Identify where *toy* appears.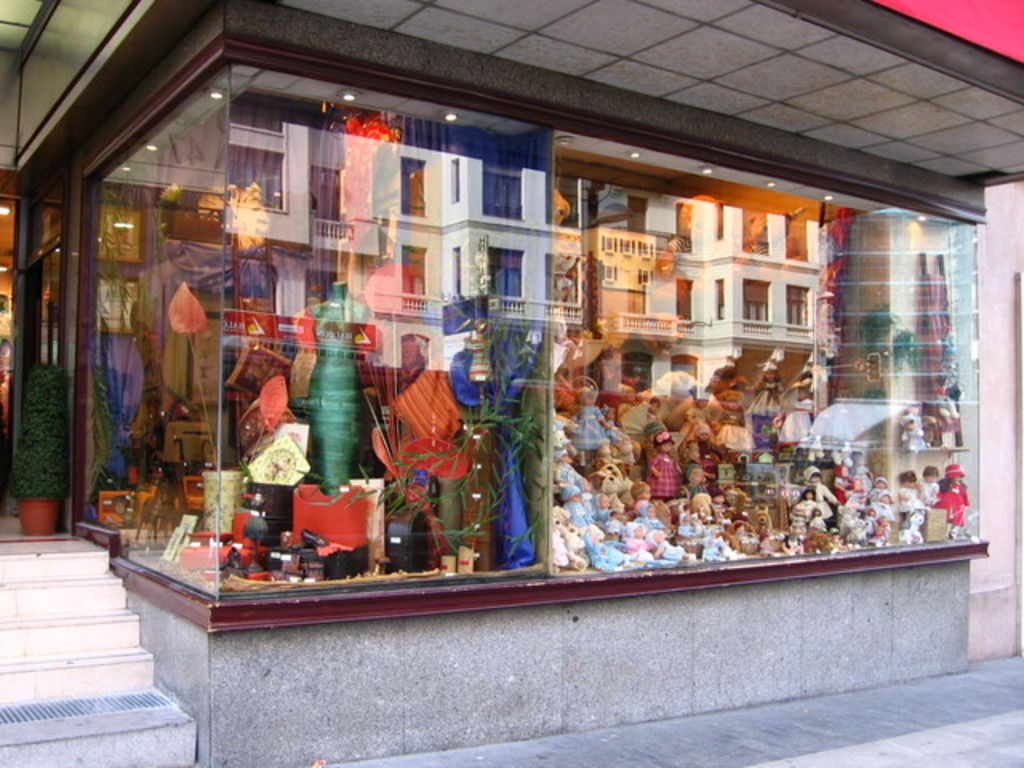
Appears at 718,486,731,522.
